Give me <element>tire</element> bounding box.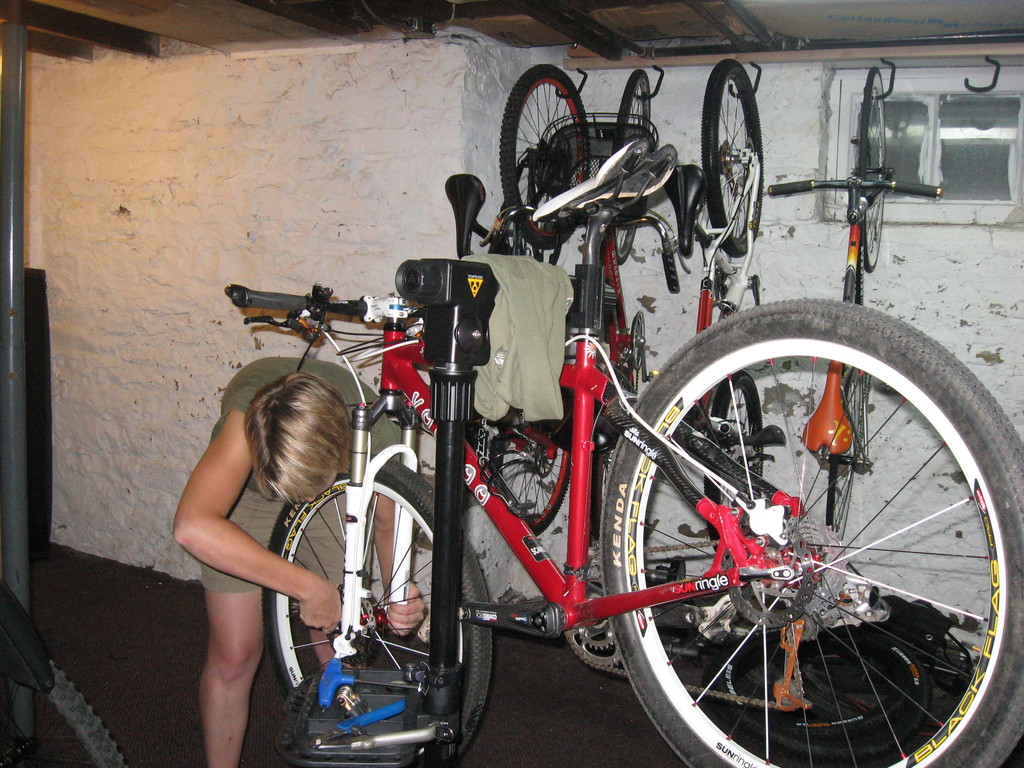
crop(613, 69, 652, 264).
